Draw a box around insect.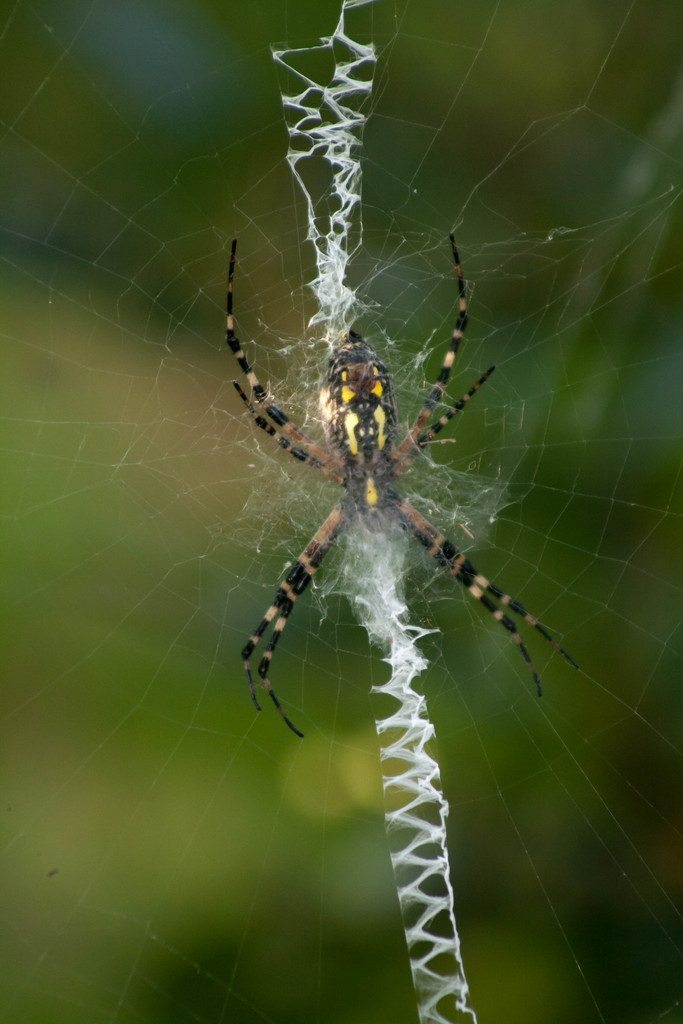
(222, 230, 580, 738).
